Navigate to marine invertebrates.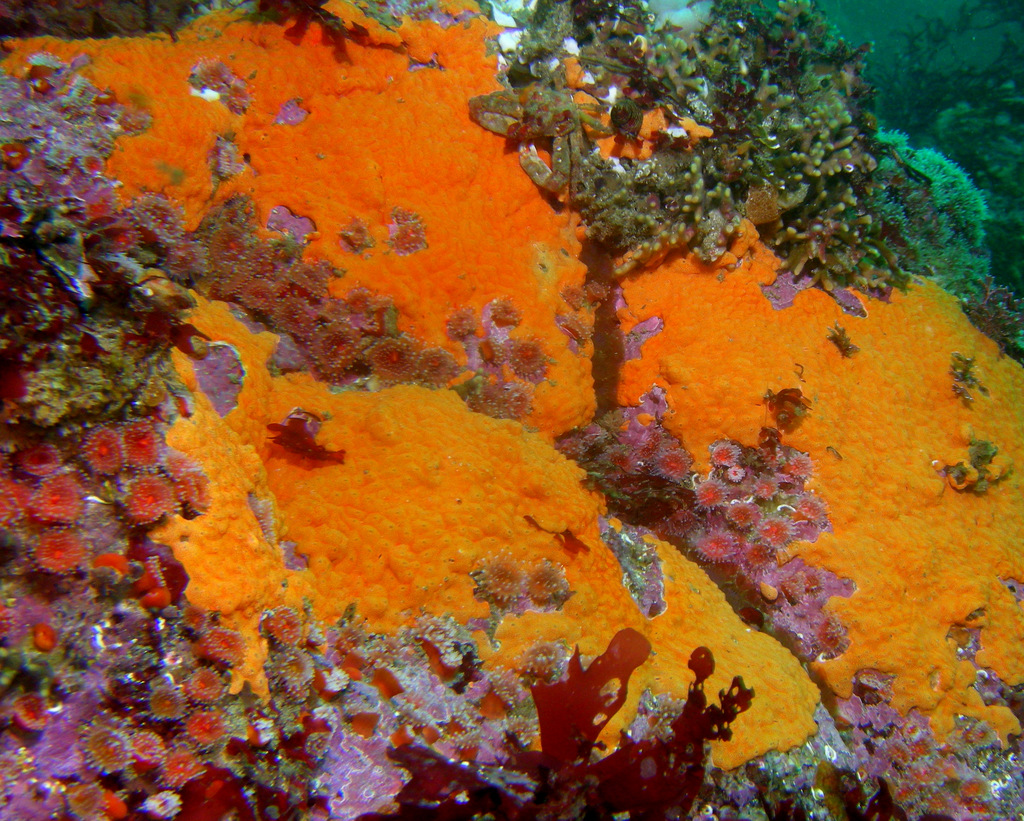
Navigation target: bbox=(0, 134, 30, 168).
